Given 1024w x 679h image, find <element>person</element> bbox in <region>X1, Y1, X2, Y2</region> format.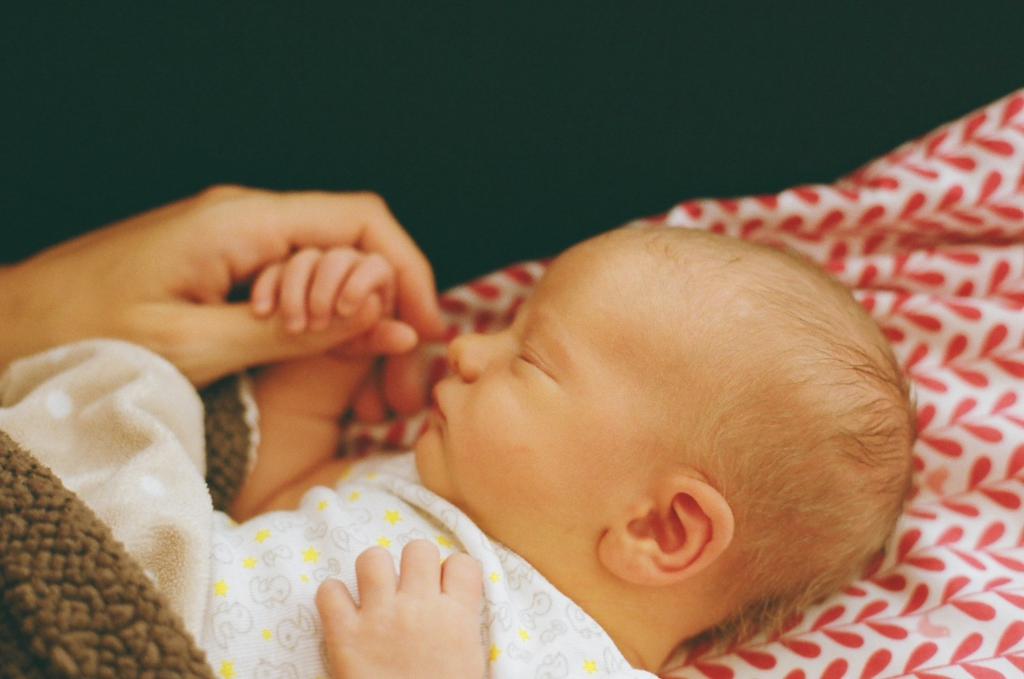
<region>84, 135, 782, 678</region>.
